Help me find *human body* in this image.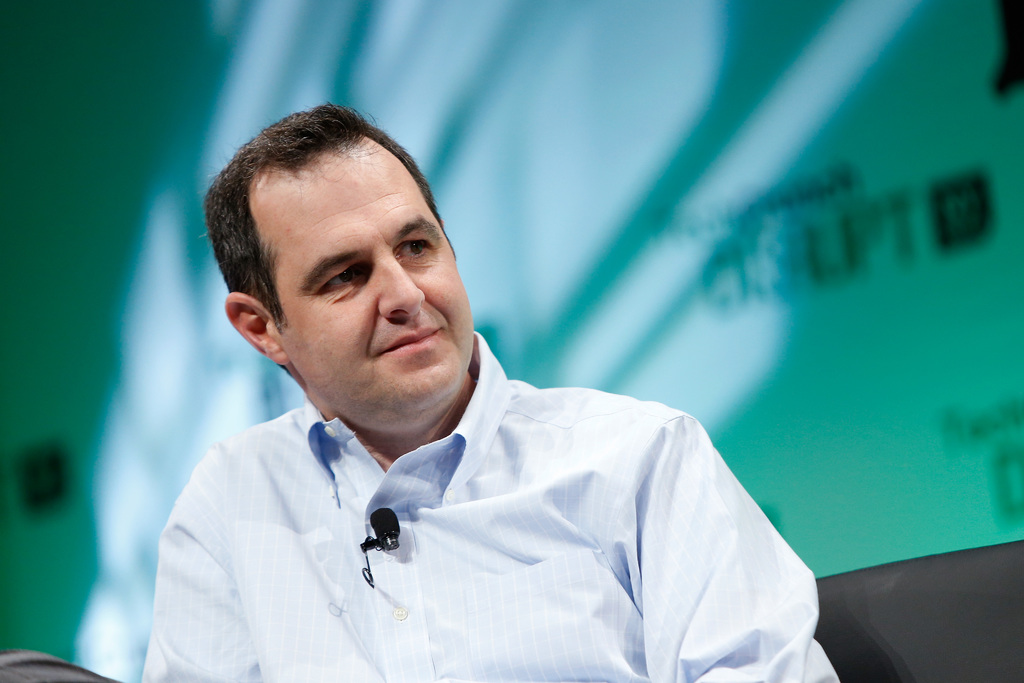
Found it: 148/163/846/682.
